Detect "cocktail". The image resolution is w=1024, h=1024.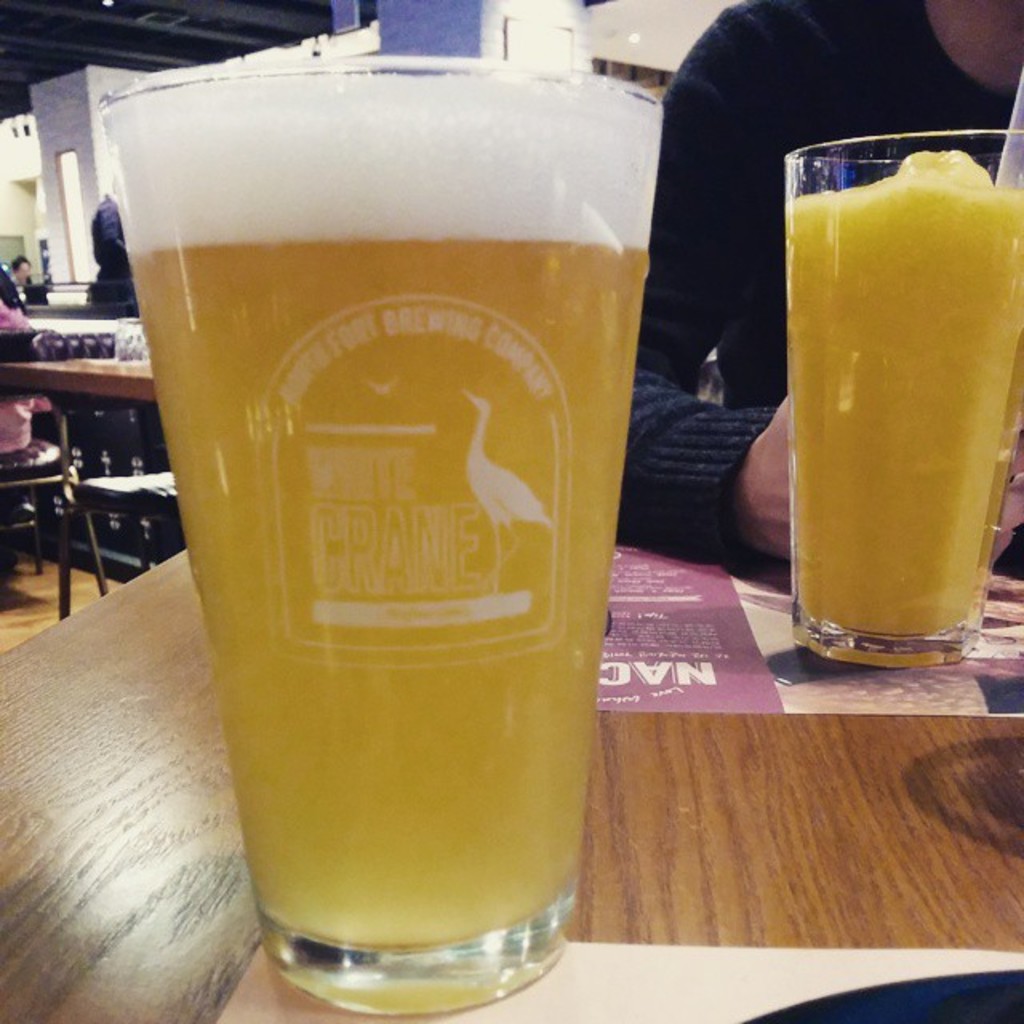
select_region(94, 56, 666, 1014).
